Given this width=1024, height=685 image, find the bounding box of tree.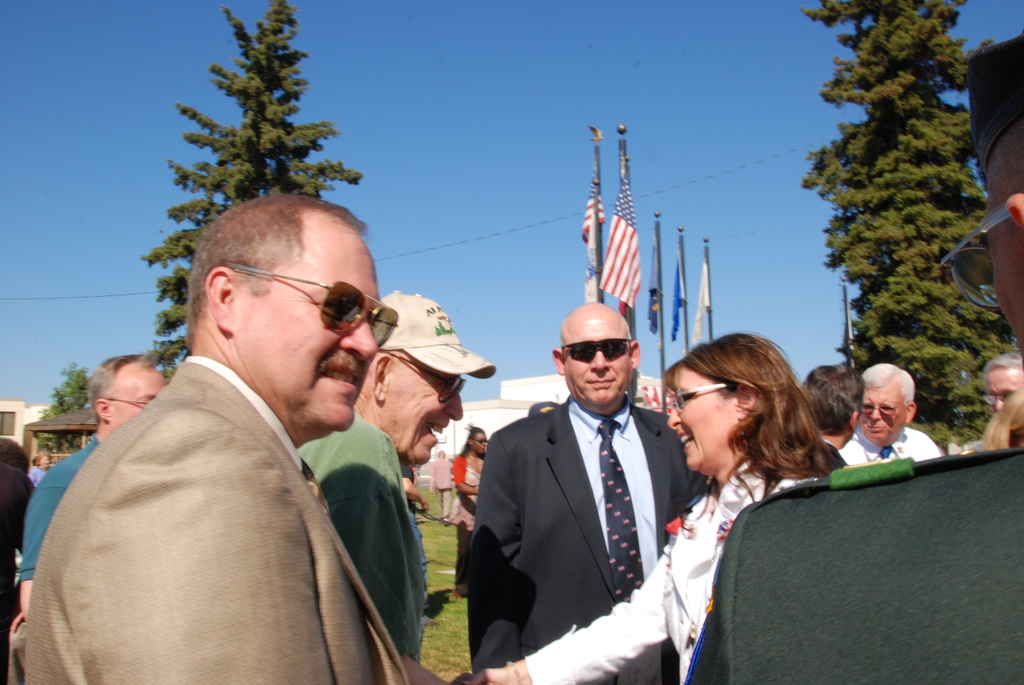
(138, 3, 366, 379).
